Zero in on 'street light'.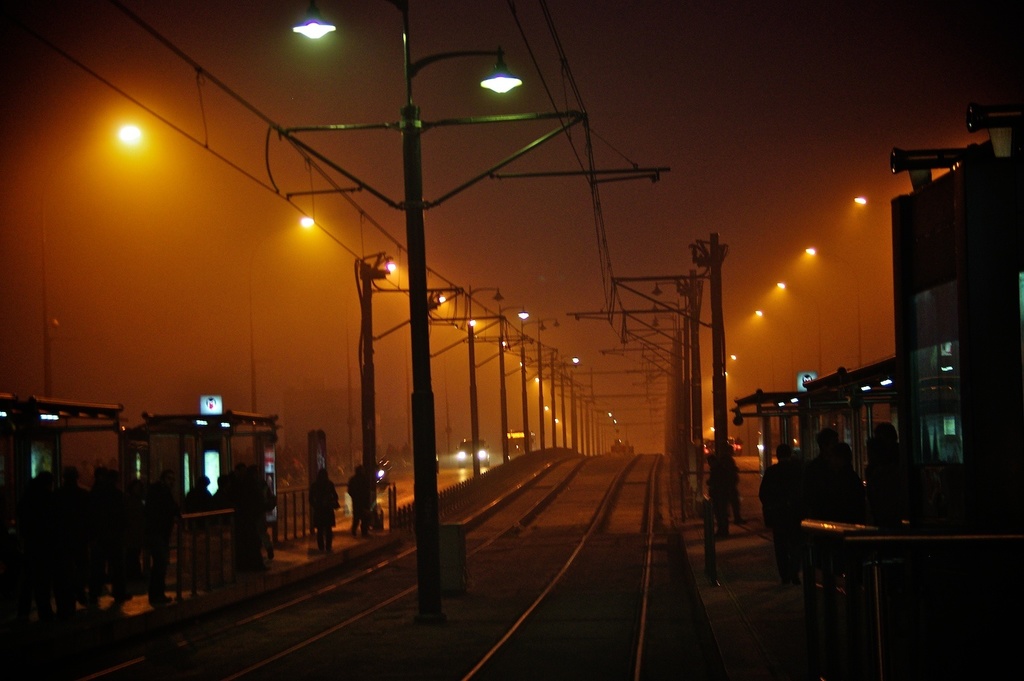
Zeroed in: [722,366,733,443].
